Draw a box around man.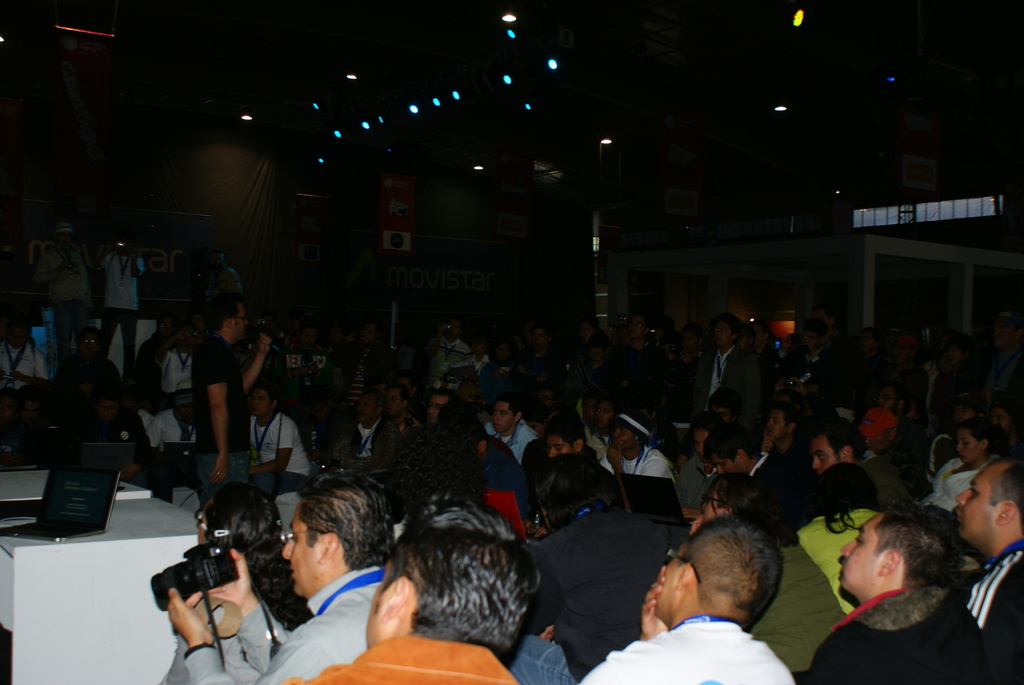
l=948, t=456, r=1023, b=680.
